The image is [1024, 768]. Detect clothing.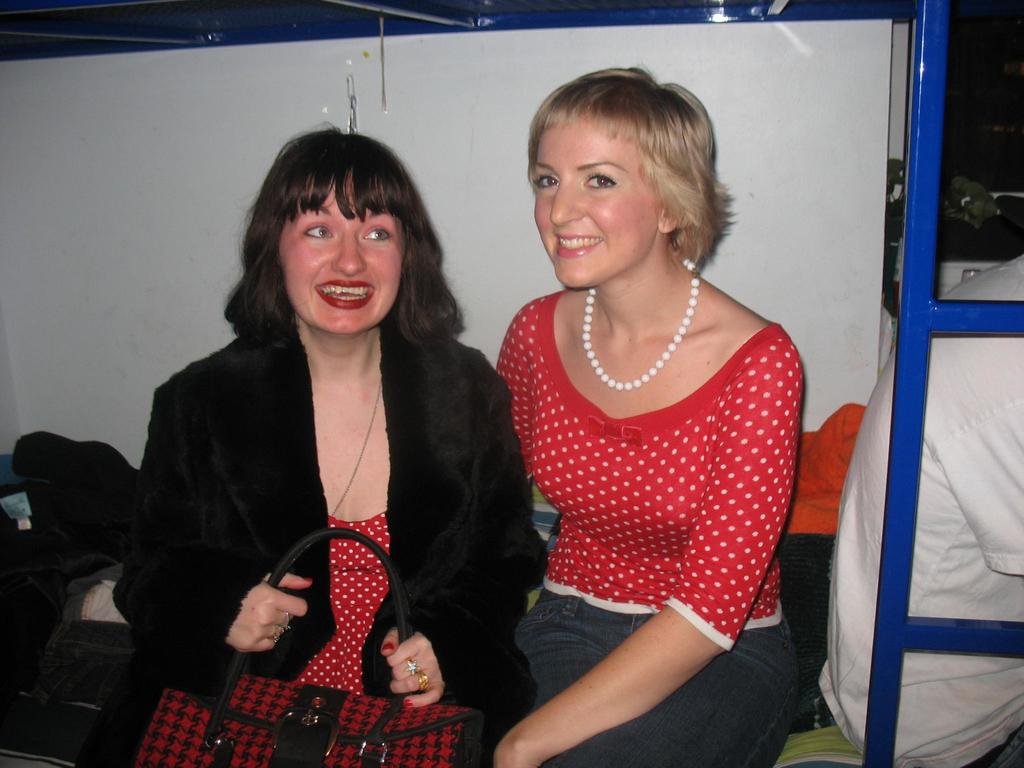
Detection: region(818, 248, 1023, 767).
